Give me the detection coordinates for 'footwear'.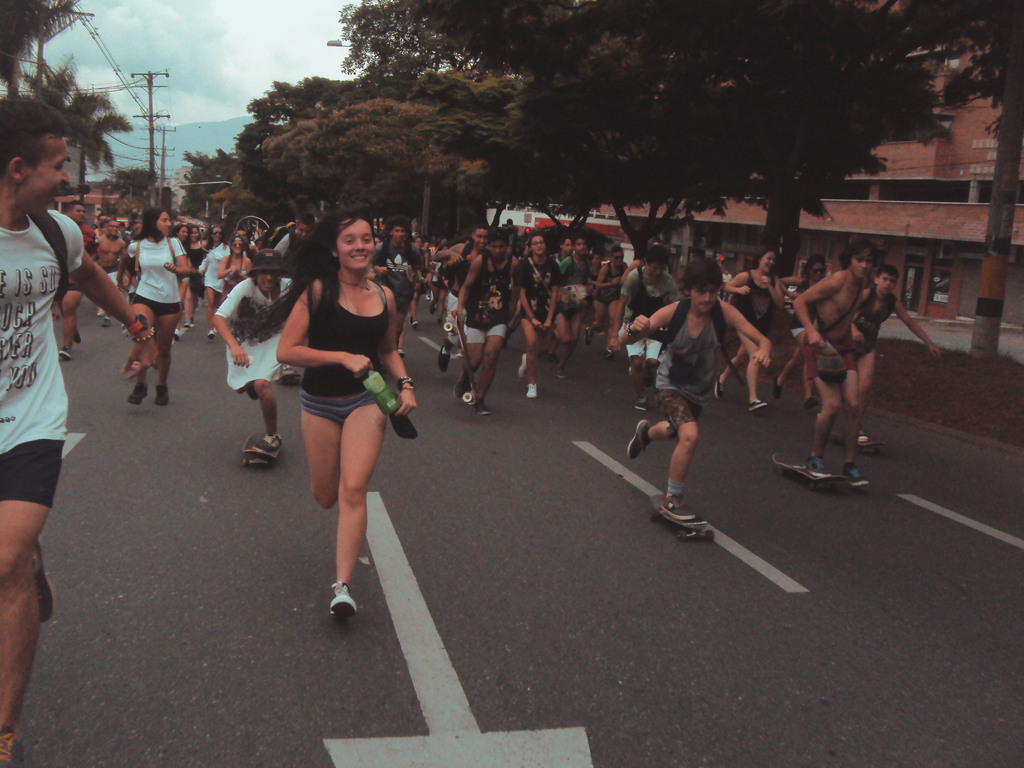
[803,397,819,410].
